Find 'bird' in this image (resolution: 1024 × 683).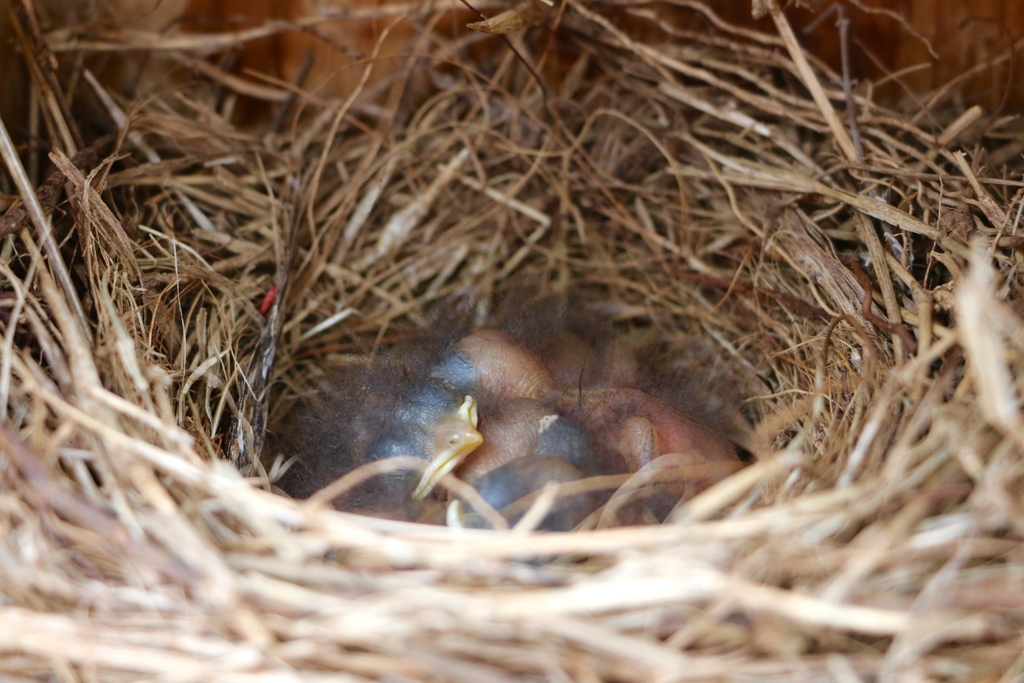
left=263, top=354, right=483, bottom=525.
